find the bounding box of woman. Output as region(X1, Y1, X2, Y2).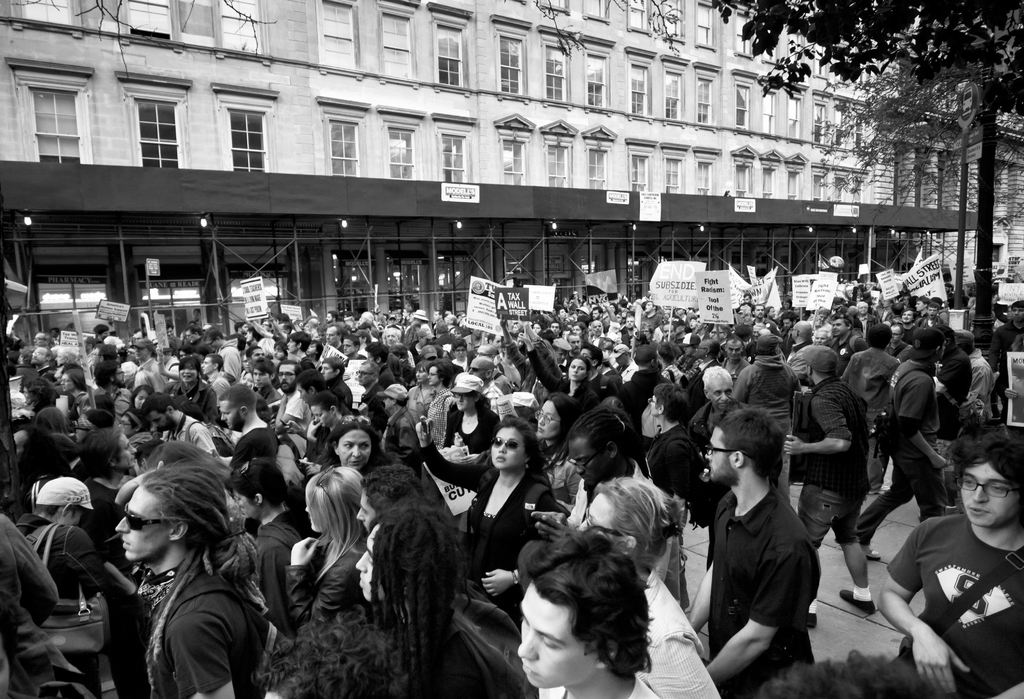
region(285, 467, 372, 631).
